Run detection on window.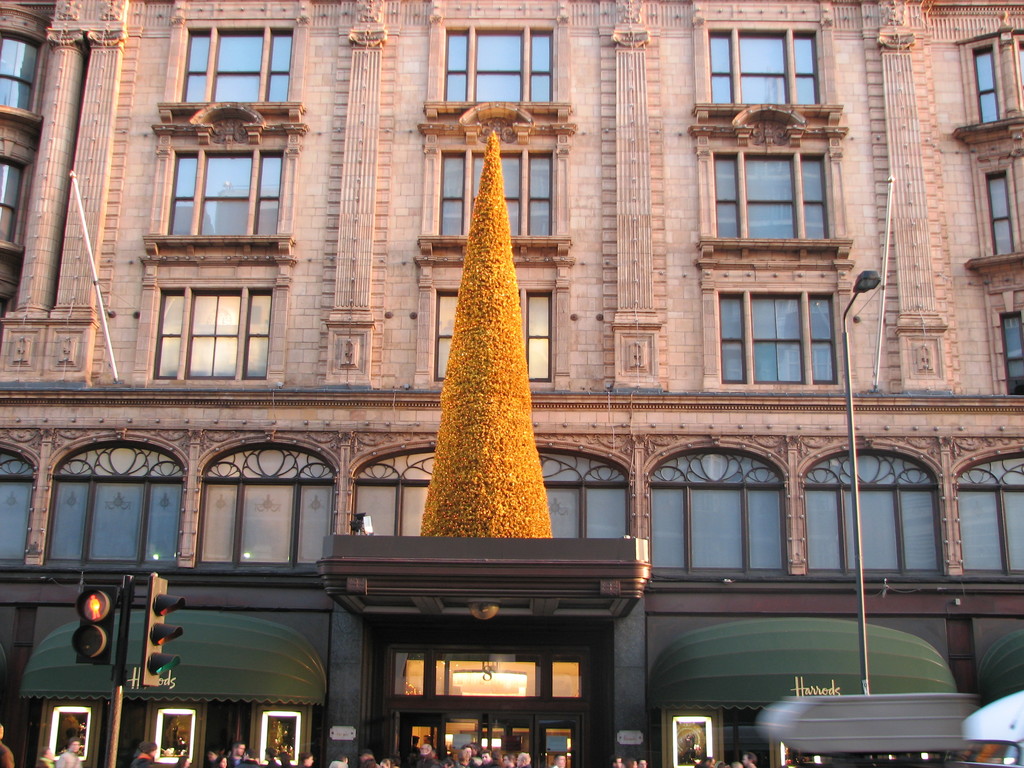
Result: <bbox>958, 446, 1023, 580</bbox>.
